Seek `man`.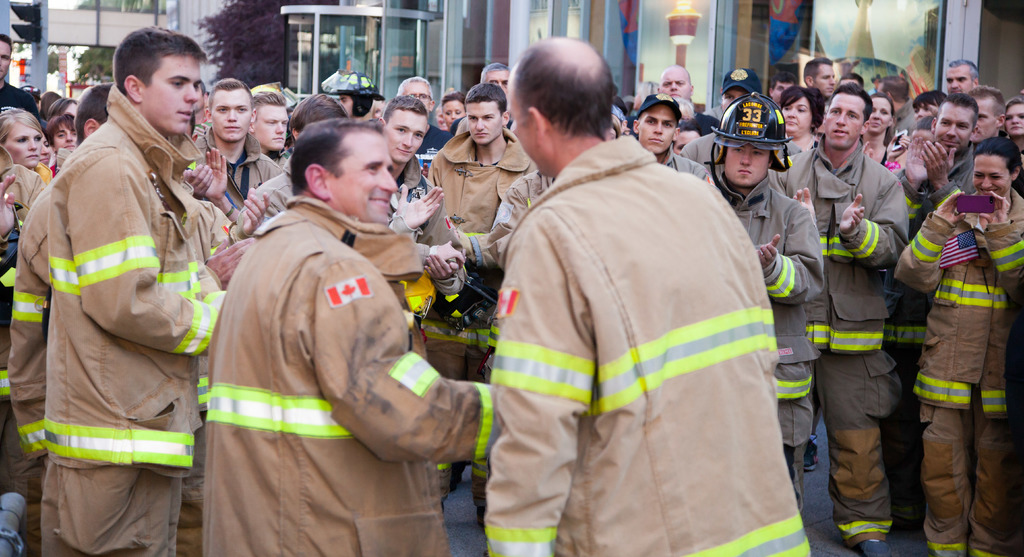
box=[769, 72, 799, 108].
